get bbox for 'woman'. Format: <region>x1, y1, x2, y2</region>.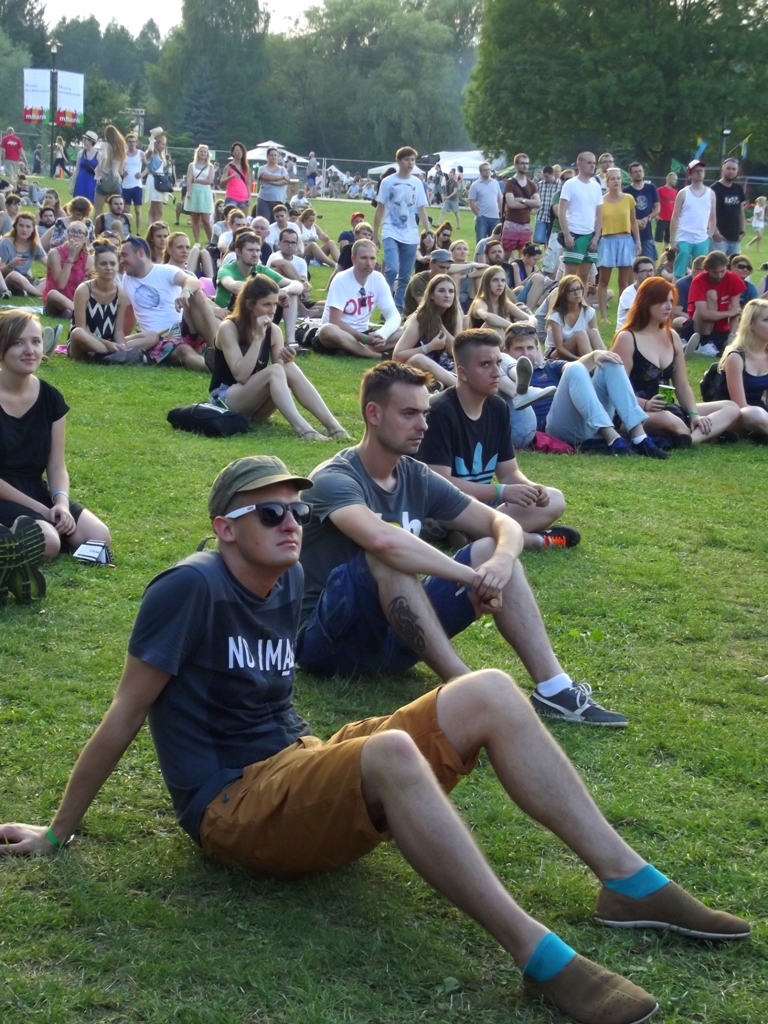
<region>0, 210, 47, 299</region>.
